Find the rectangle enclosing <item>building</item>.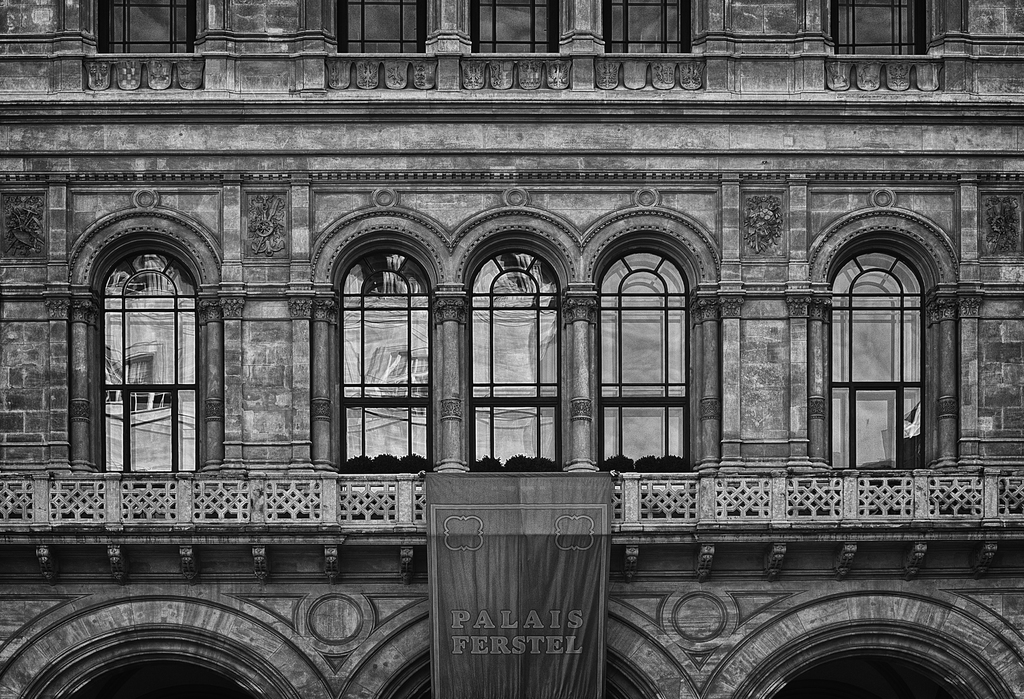
locate(0, 0, 1023, 698).
